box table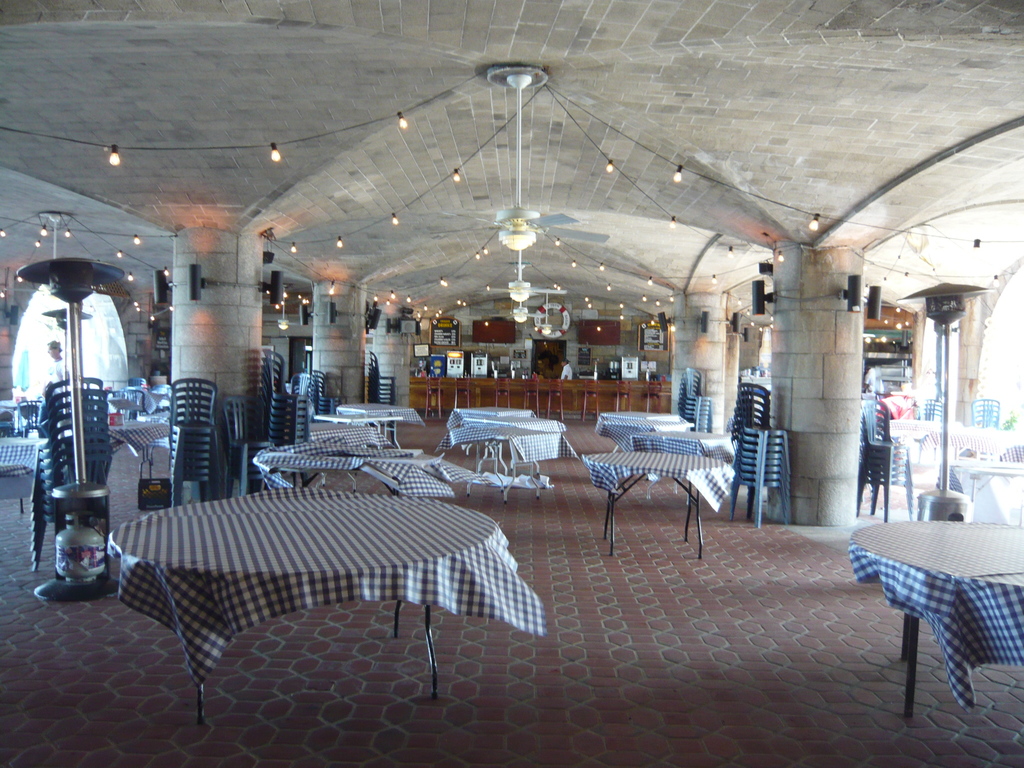
x1=580, y1=451, x2=737, y2=554
